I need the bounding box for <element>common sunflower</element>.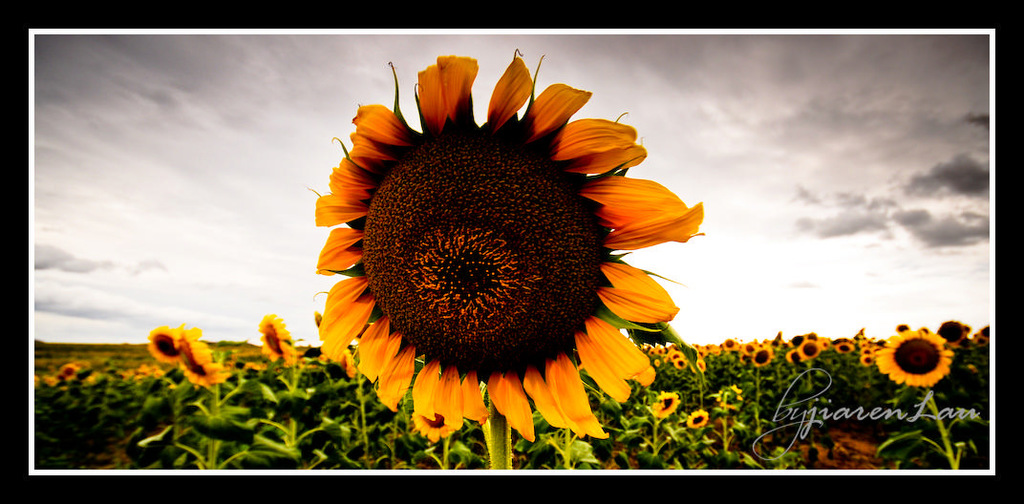
Here it is: crop(689, 410, 708, 429).
